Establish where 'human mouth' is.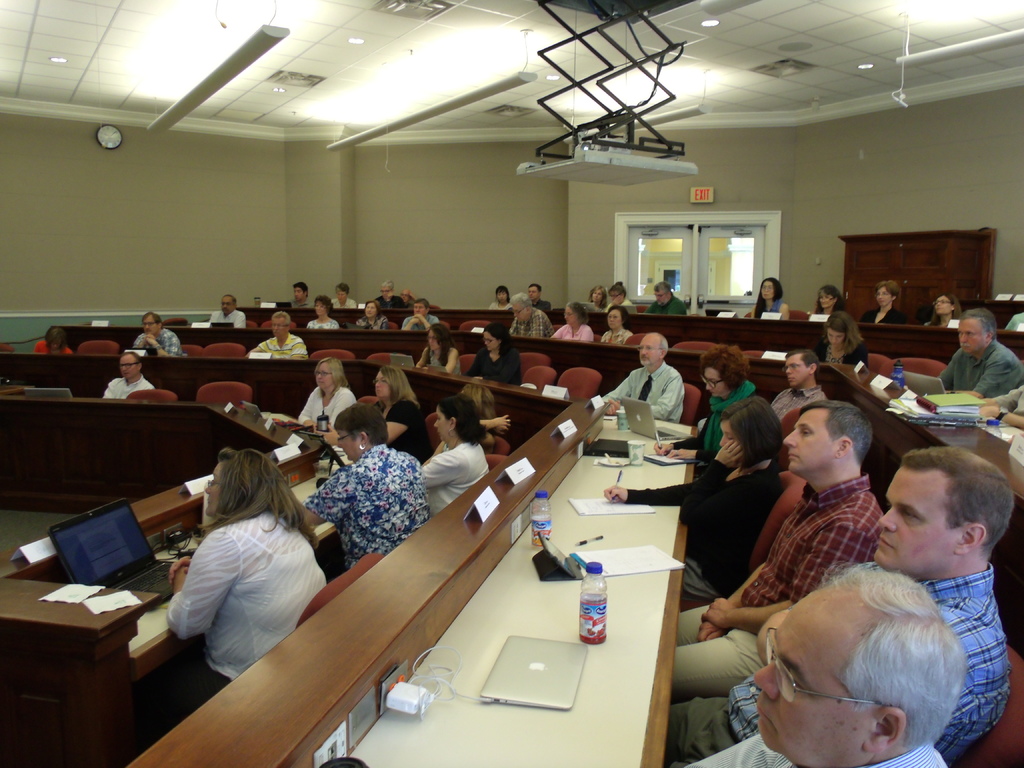
Established at region(753, 701, 771, 732).
